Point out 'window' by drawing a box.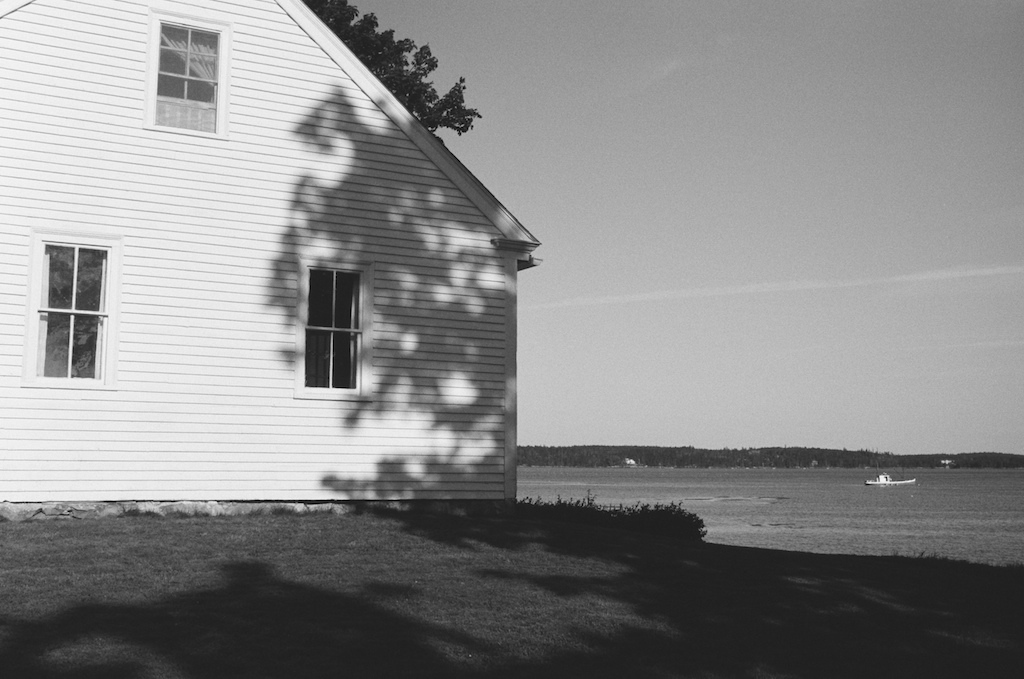
select_region(301, 261, 365, 393).
